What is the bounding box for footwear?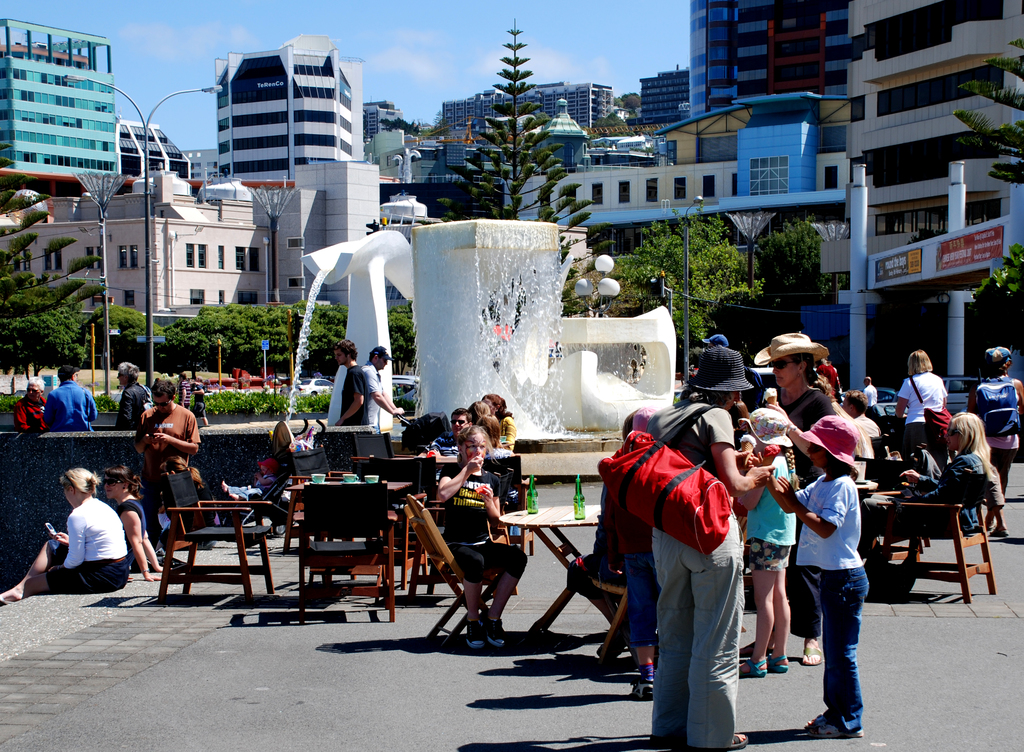
detection(707, 733, 751, 751).
